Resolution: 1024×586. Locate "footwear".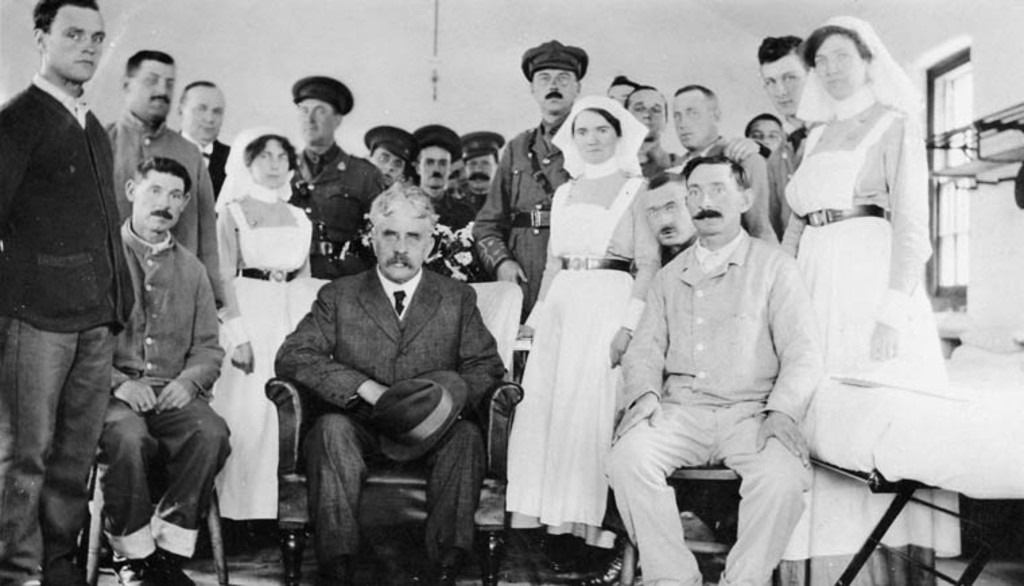
BBox(581, 558, 633, 585).
